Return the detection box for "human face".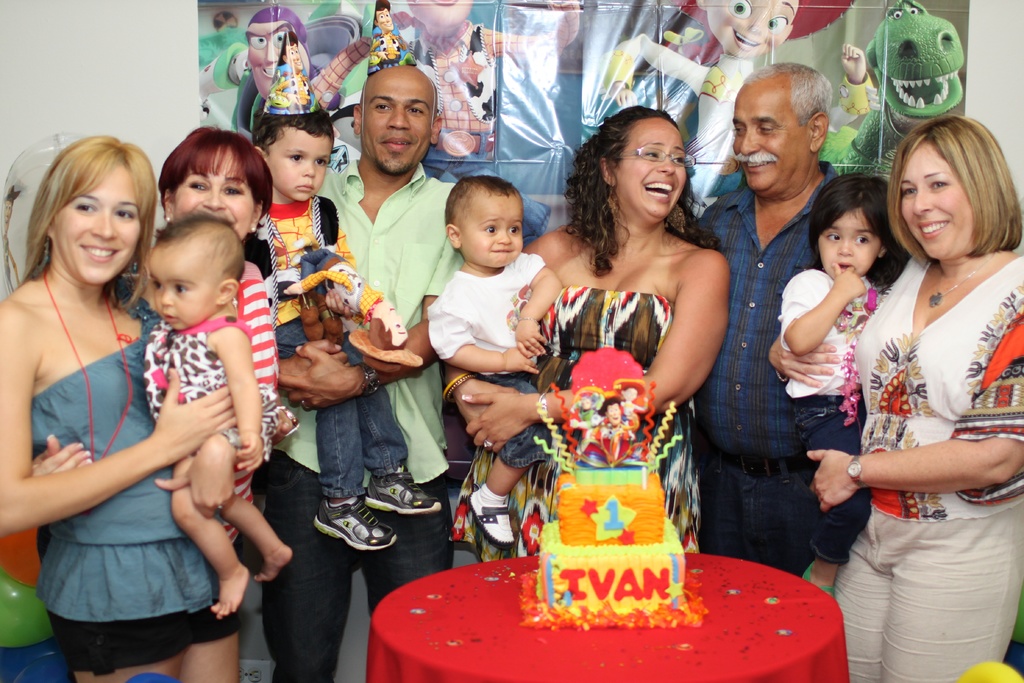
detection(606, 403, 622, 425).
